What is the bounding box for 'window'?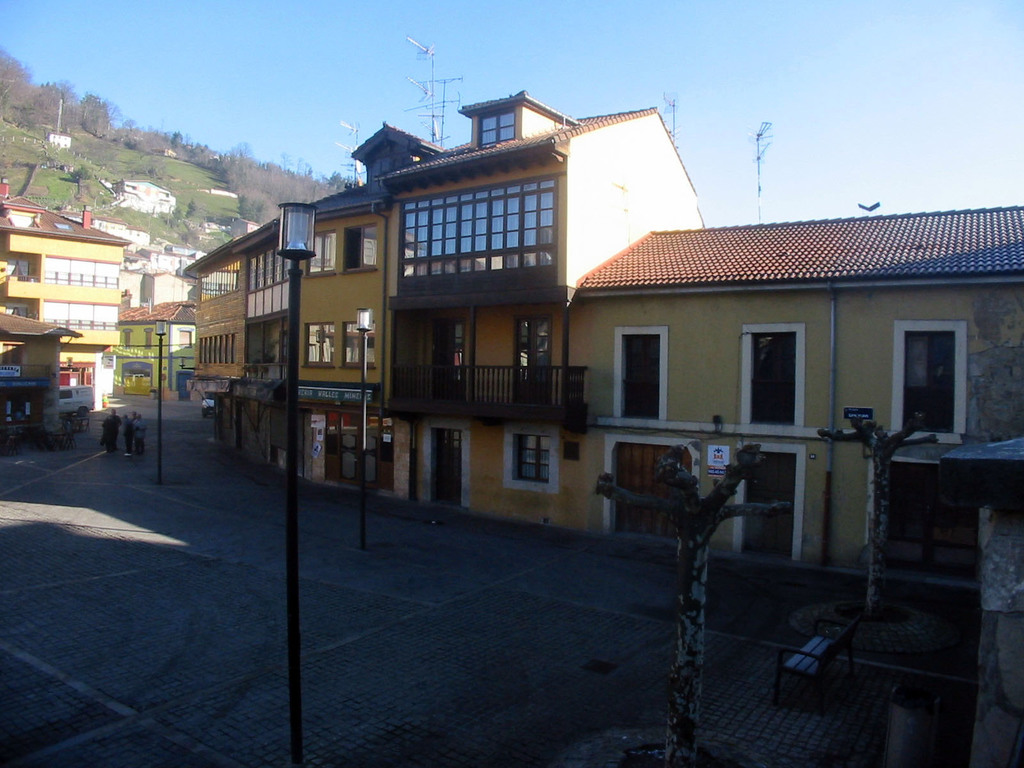
[245,243,292,291].
